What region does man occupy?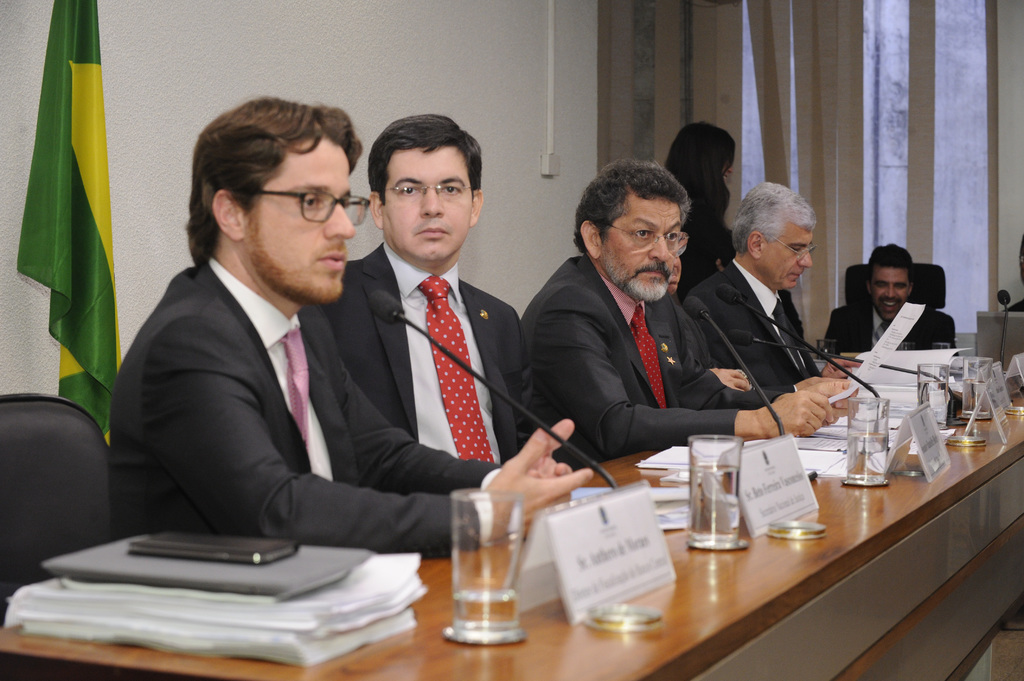
512/160/756/491.
